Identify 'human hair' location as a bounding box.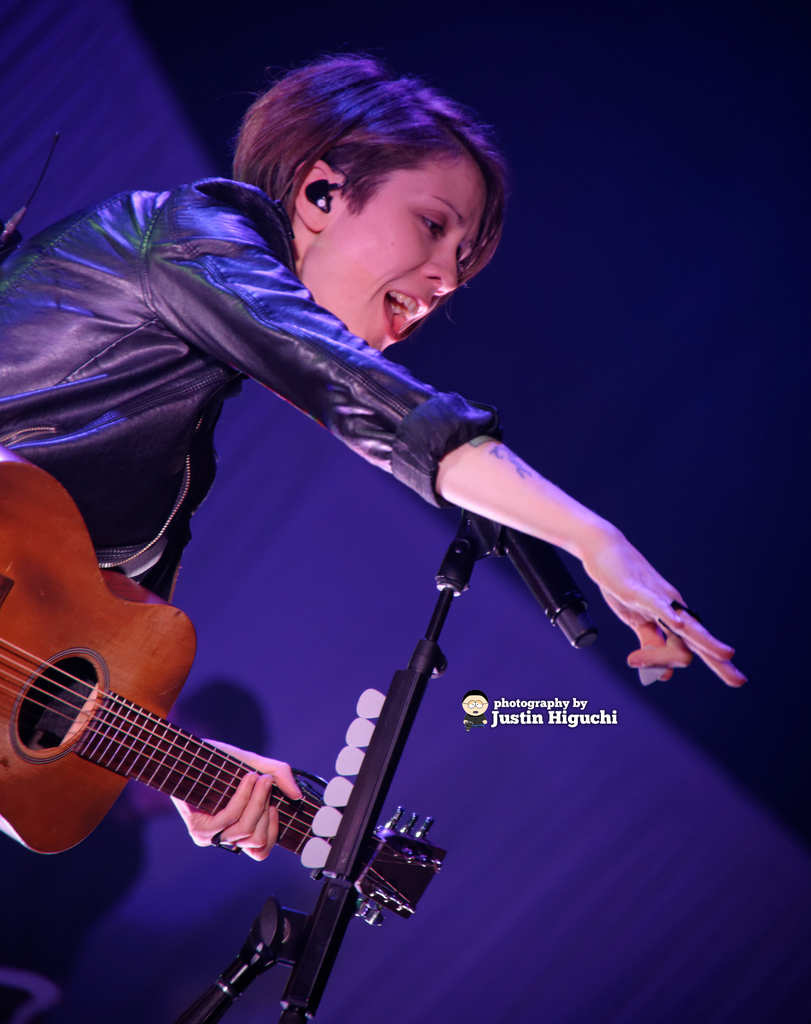
select_region(222, 33, 511, 292).
